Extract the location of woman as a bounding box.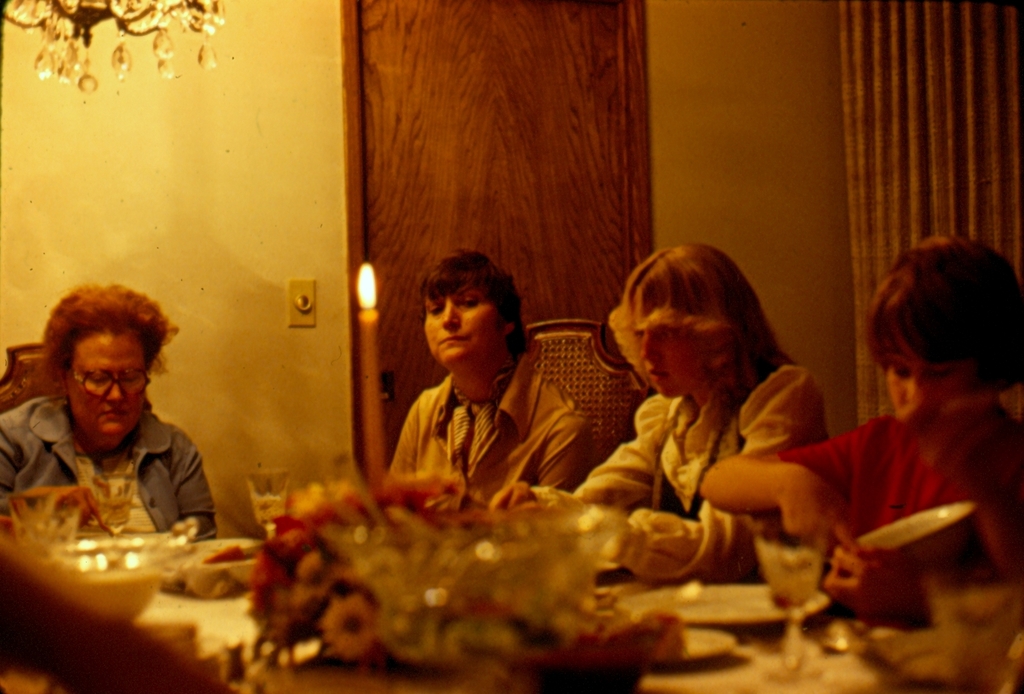
x1=383 y1=257 x2=593 y2=526.
